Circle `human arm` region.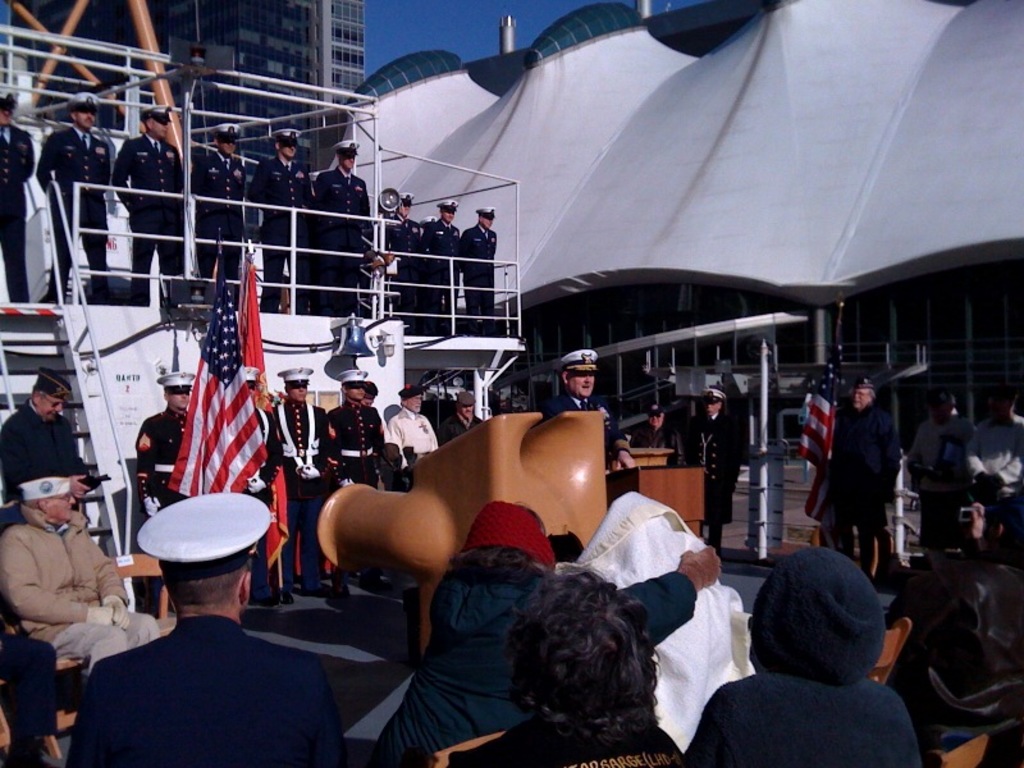
Region: BBox(242, 160, 275, 206).
